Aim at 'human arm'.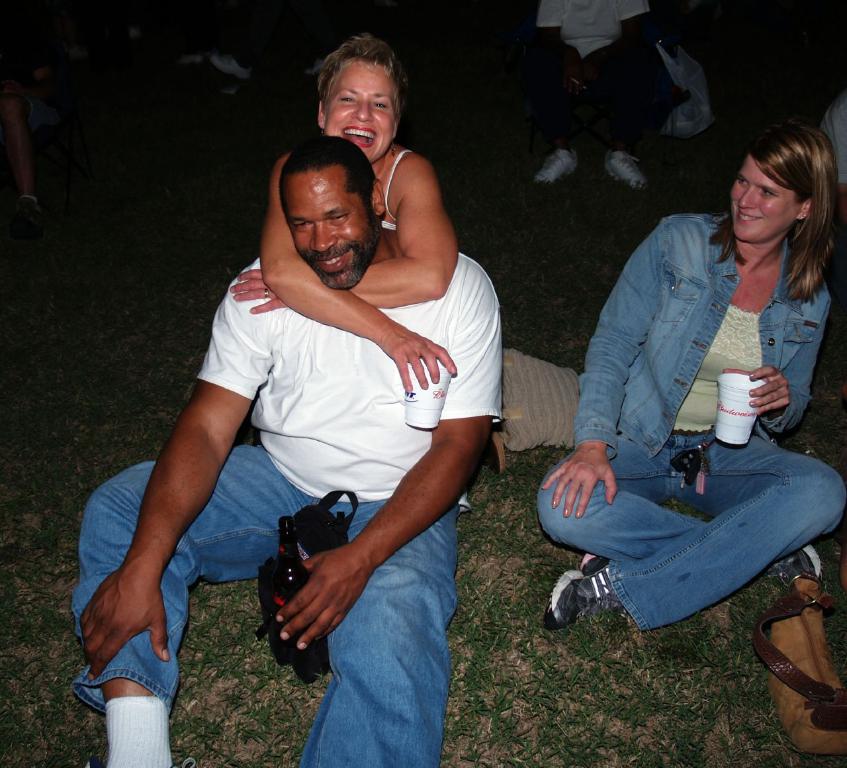
Aimed at x1=73, y1=283, x2=276, y2=685.
